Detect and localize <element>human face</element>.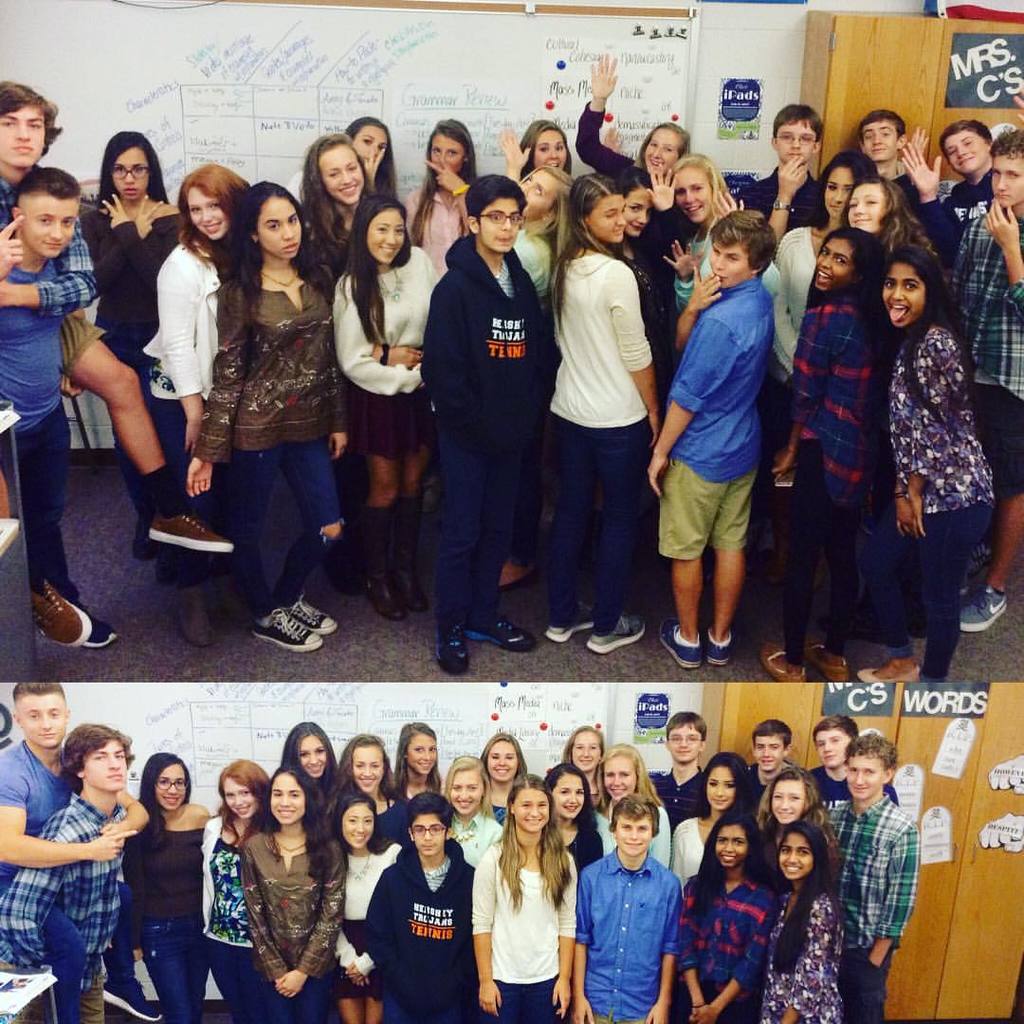
Localized at x1=567, y1=724, x2=598, y2=769.
